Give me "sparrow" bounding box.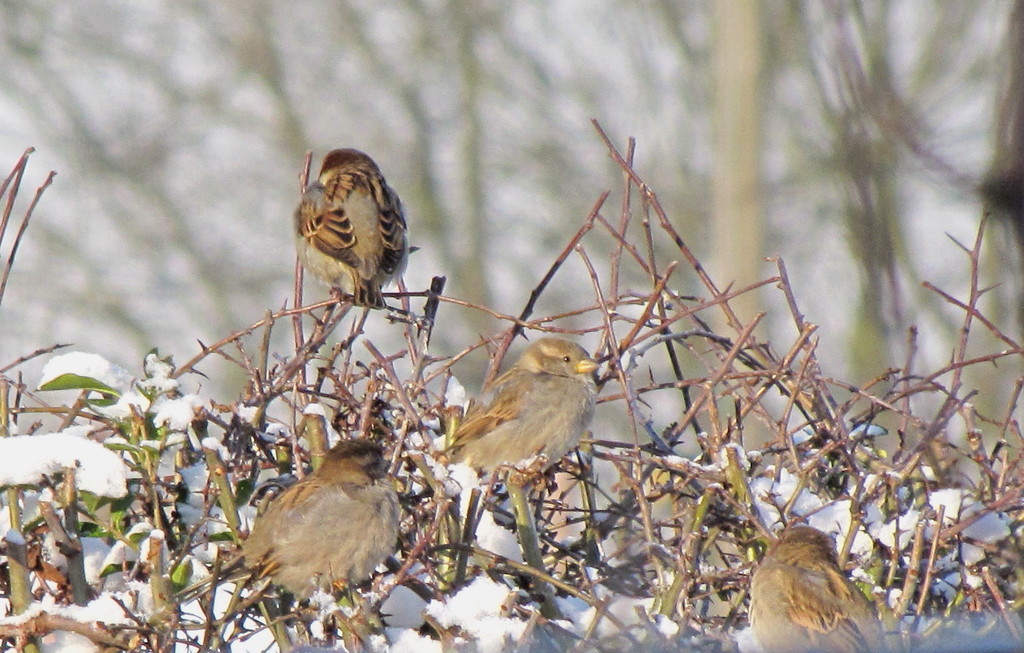
[445, 336, 598, 475].
